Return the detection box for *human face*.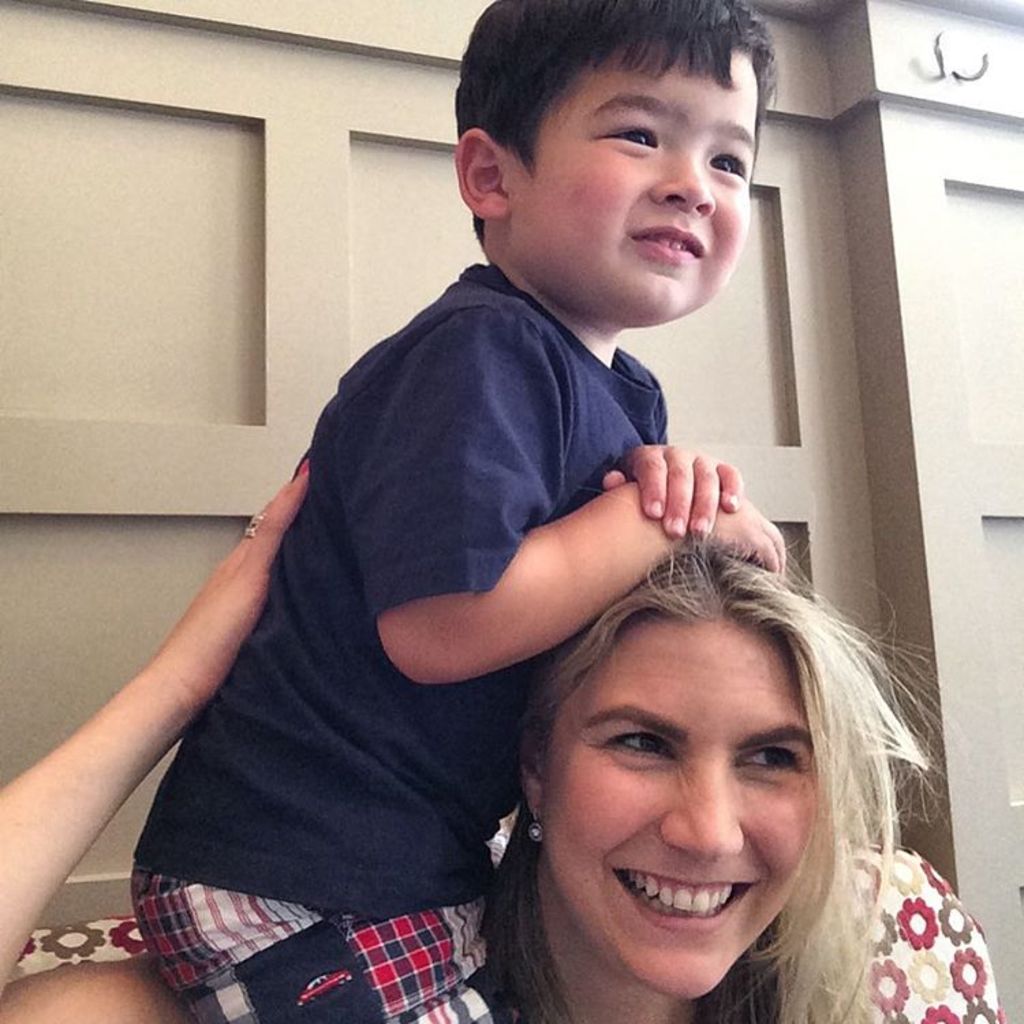
select_region(545, 620, 822, 1001).
